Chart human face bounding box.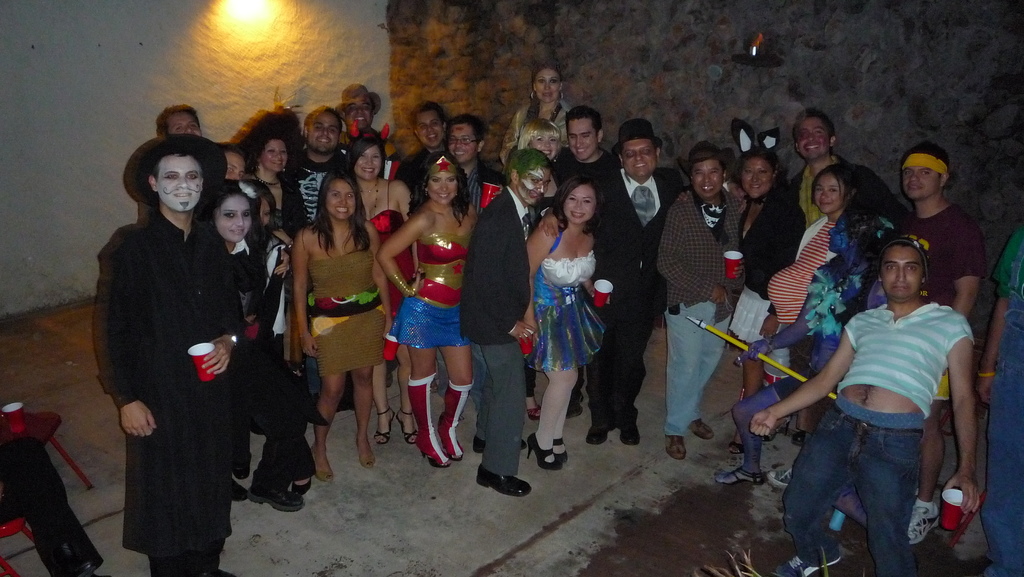
Charted: bbox=[216, 194, 249, 240].
